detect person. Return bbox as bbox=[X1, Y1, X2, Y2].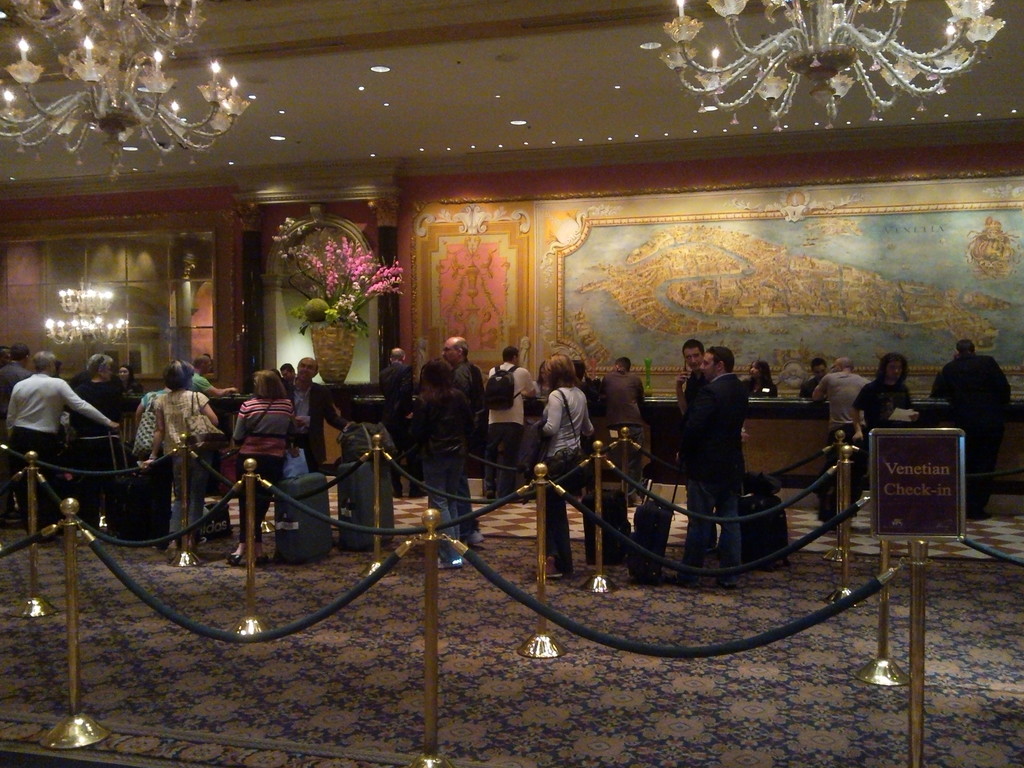
bbox=[544, 358, 592, 576].
